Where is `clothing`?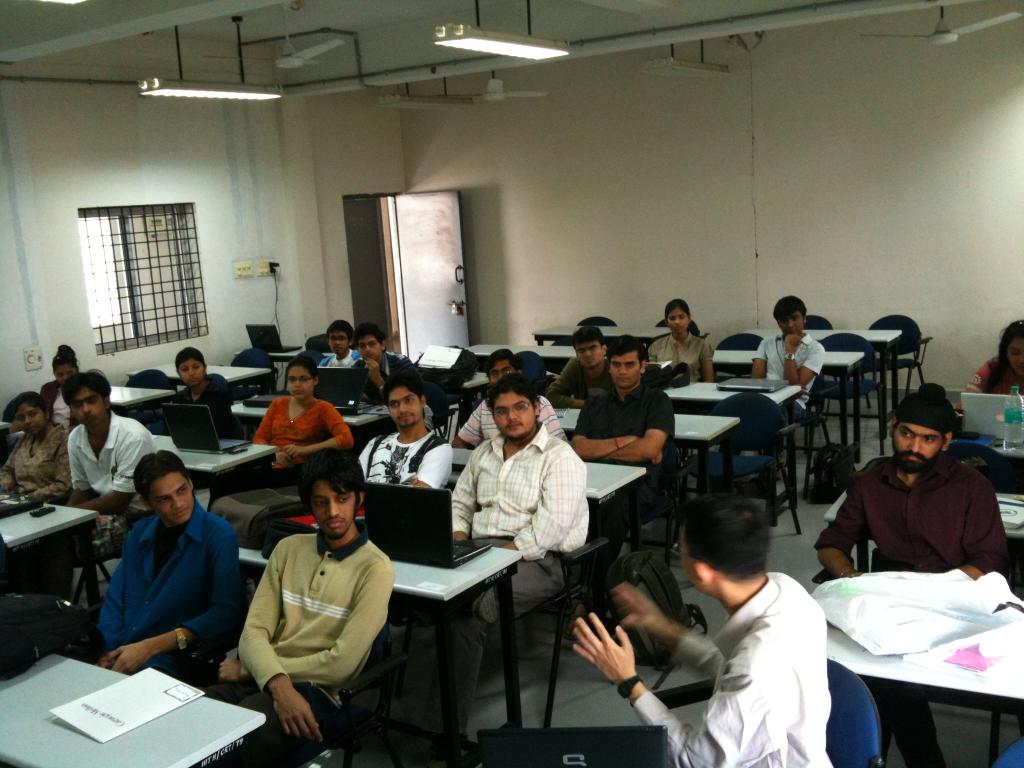
{"left": 38, "top": 374, "right": 74, "bottom": 424}.
